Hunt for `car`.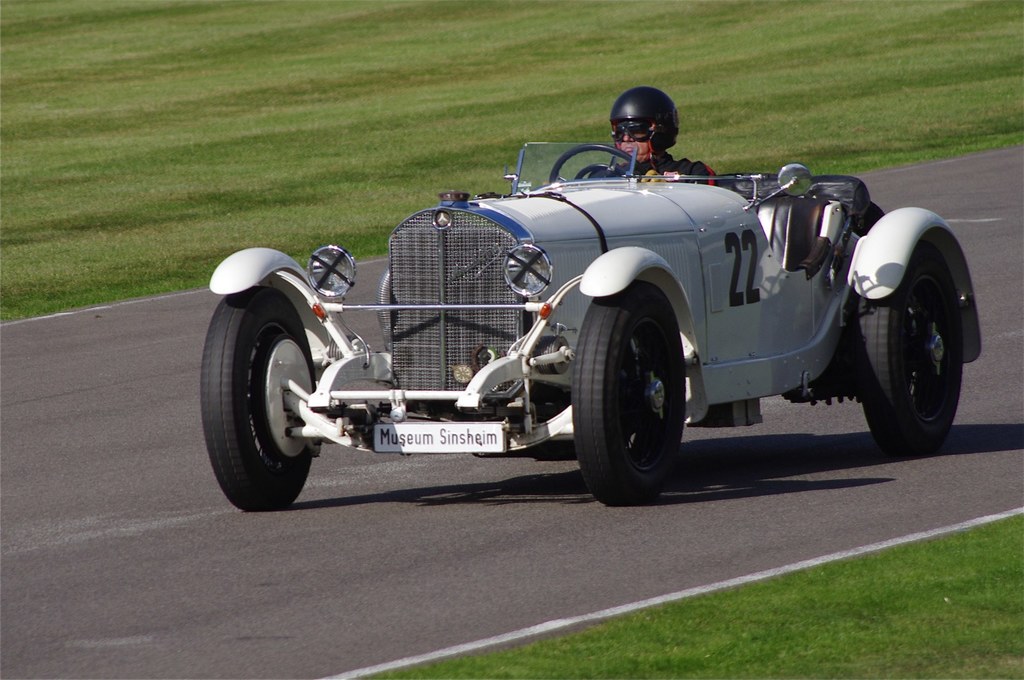
Hunted down at region(196, 138, 975, 506).
